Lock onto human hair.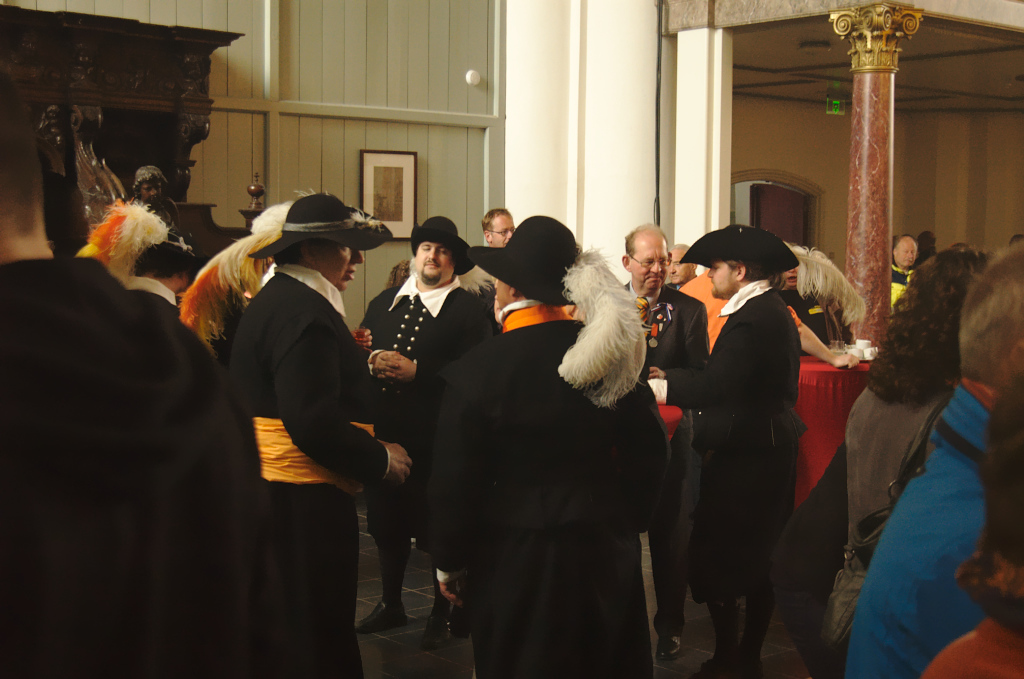
Locked: x1=626 y1=222 x2=672 y2=260.
